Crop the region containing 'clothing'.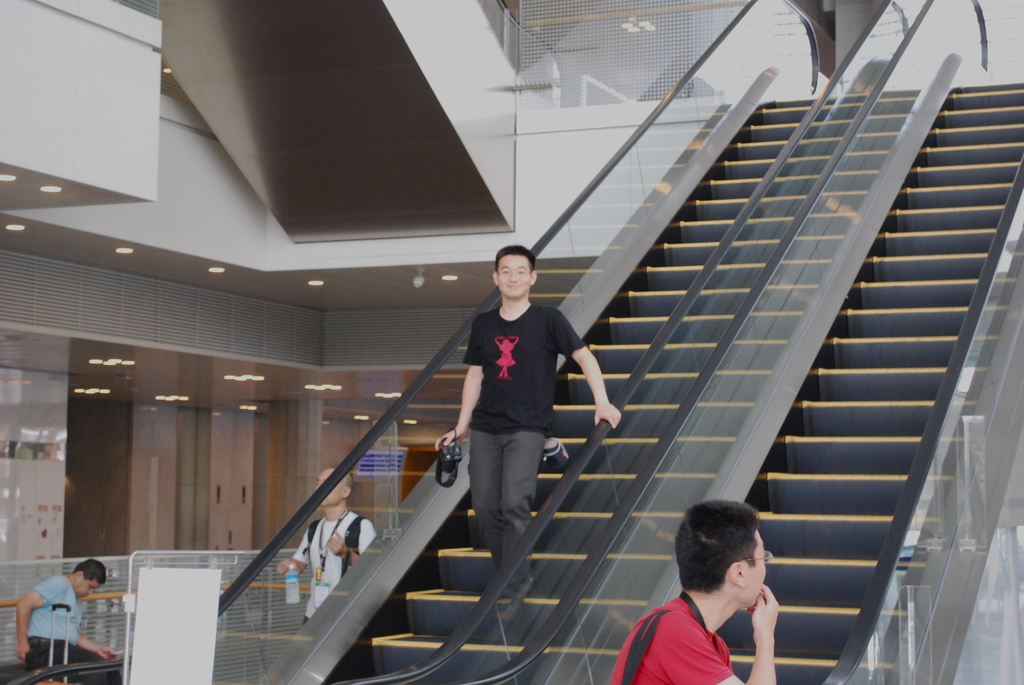
Crop region: BBox(9, 572, 89, 671).
